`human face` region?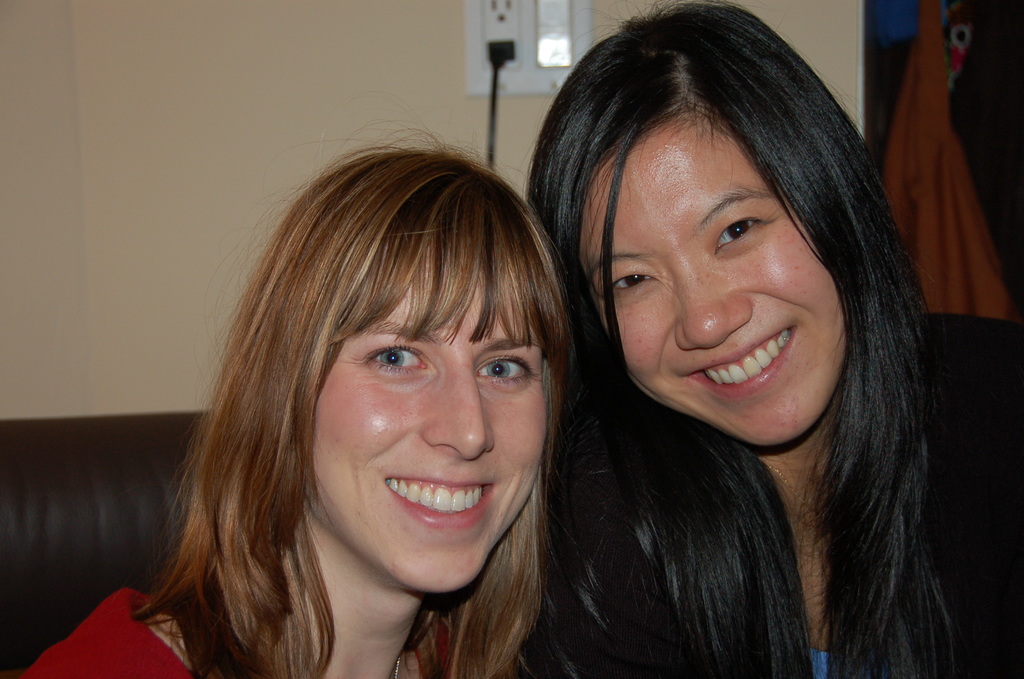
304/279/560/600
